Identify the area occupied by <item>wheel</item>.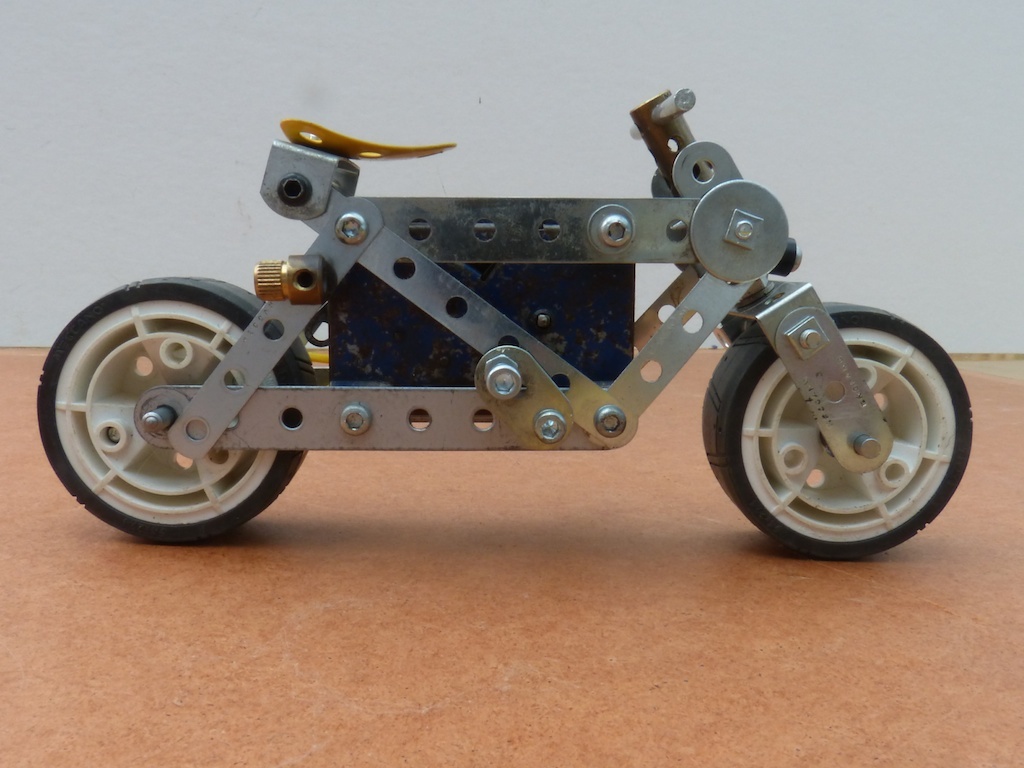
Area: [710, 300, 978, 567].
